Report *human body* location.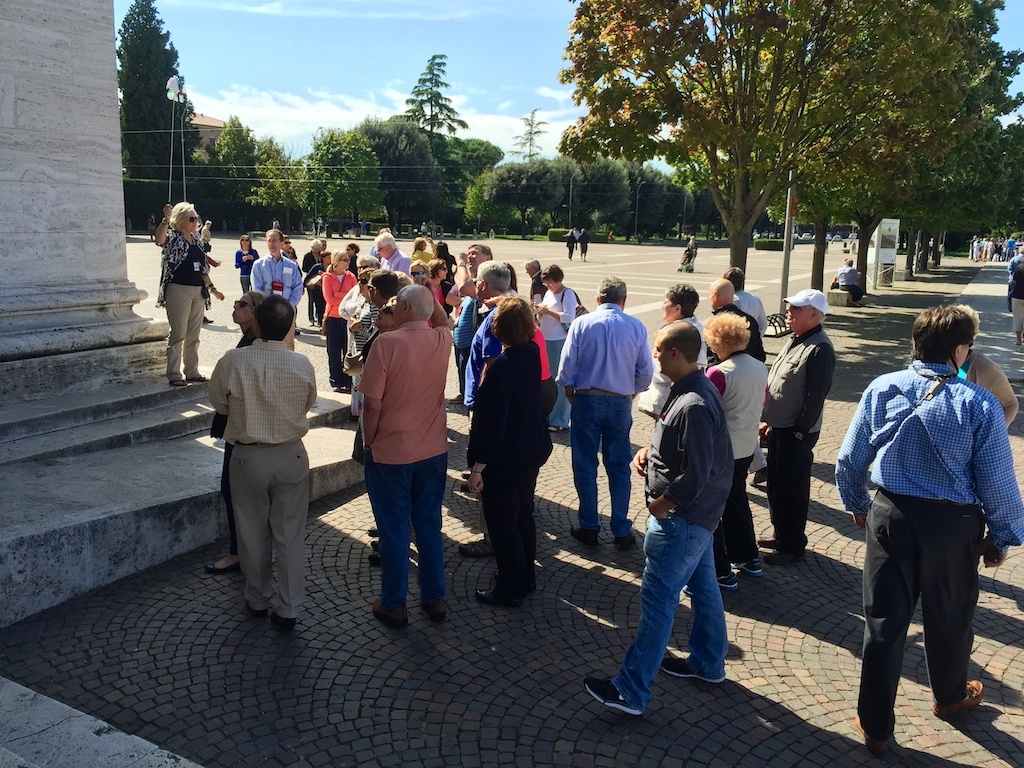
Report: detection(449, 243, 500, 352).
